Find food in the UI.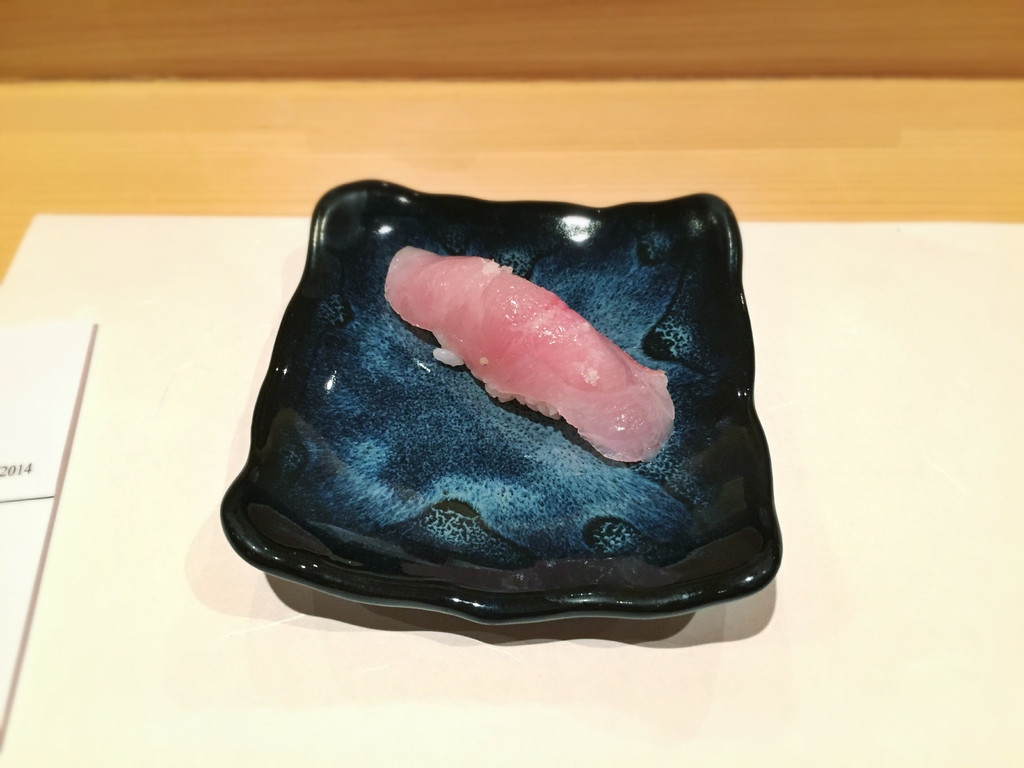
UI element at <region>379, 245, 679, 468</region>.
